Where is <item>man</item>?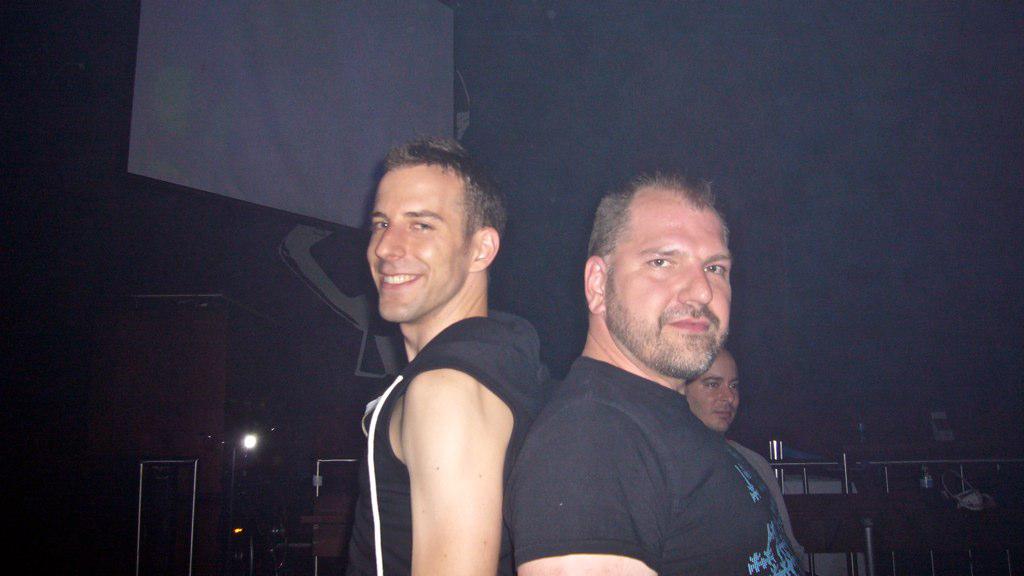
l=493, t=172, r=808, b=575.
